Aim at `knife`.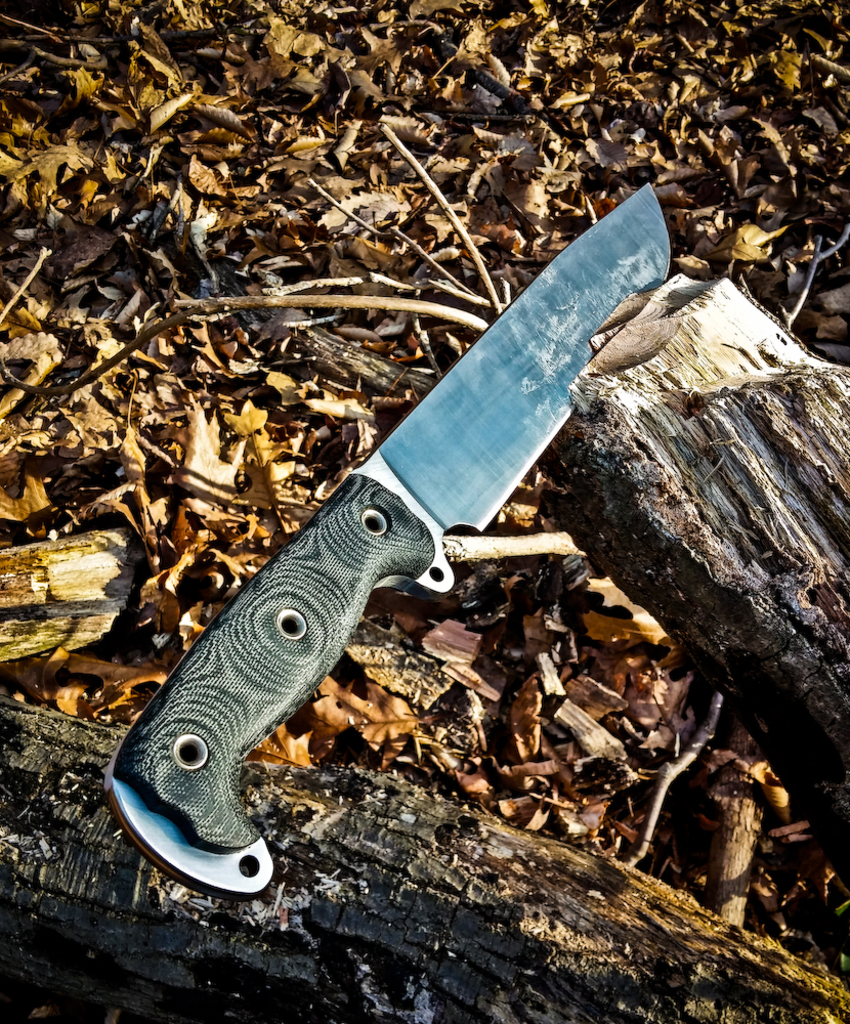
Aimed at 104:180:671:903.
